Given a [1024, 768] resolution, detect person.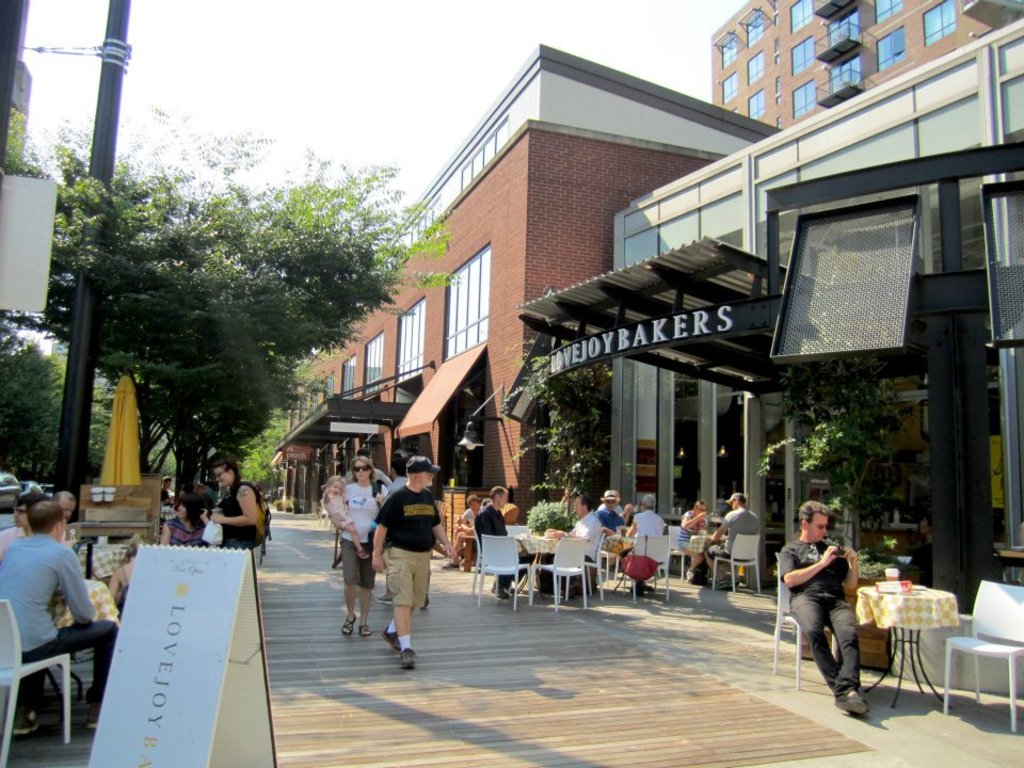
{"left": 625, "top": 495, "right": 671, "bottom": 595}.
